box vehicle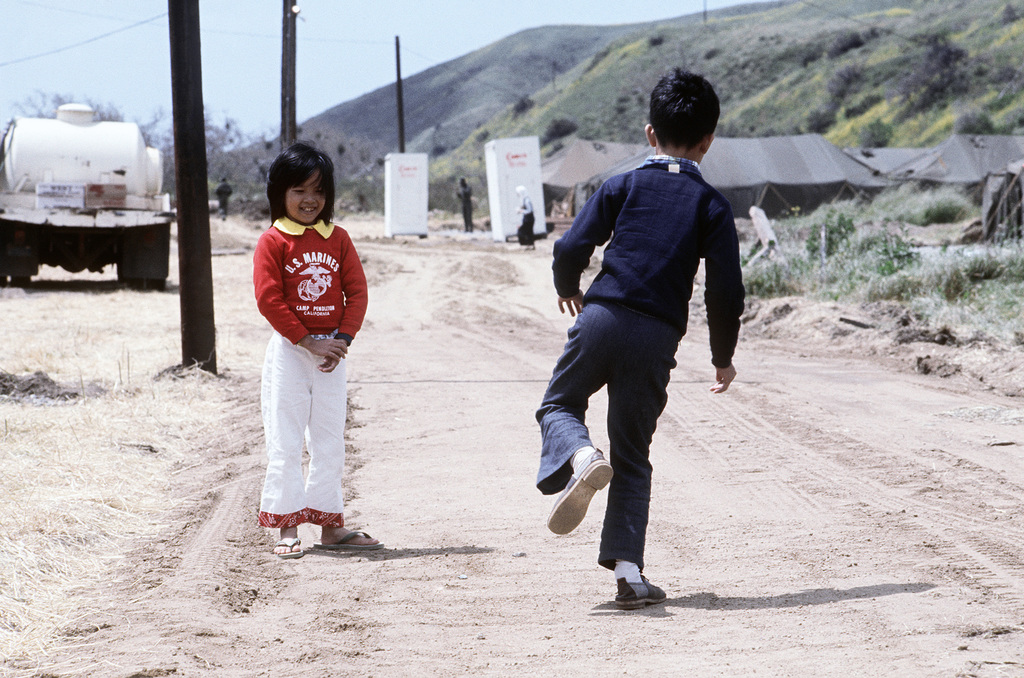
0:102:179:290
